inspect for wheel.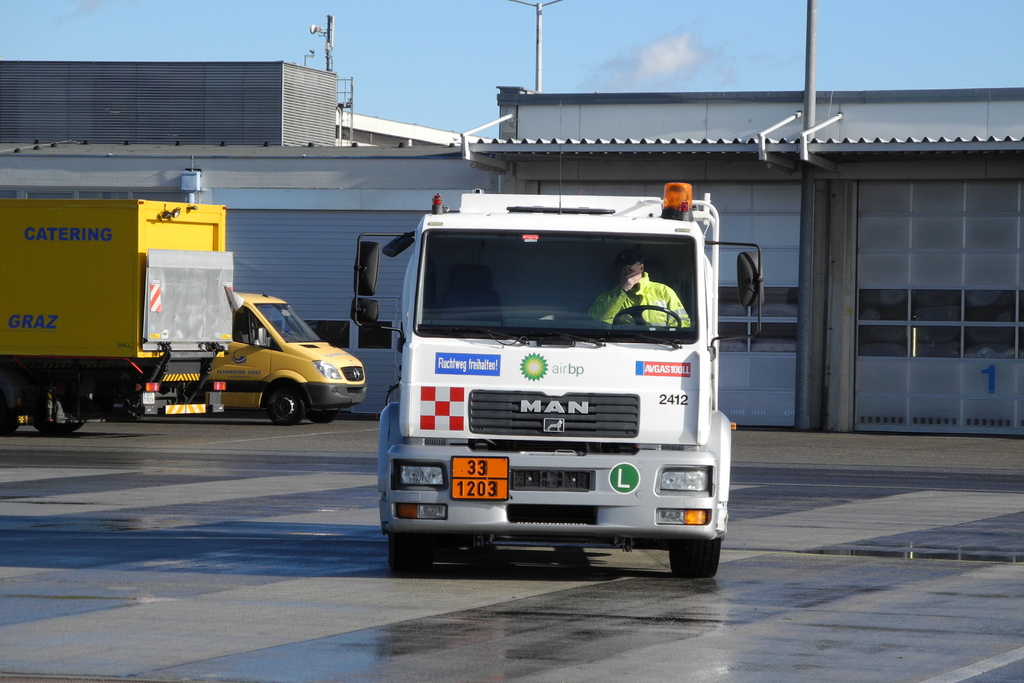
Inspection: box=[266, 379, 305, 427].
